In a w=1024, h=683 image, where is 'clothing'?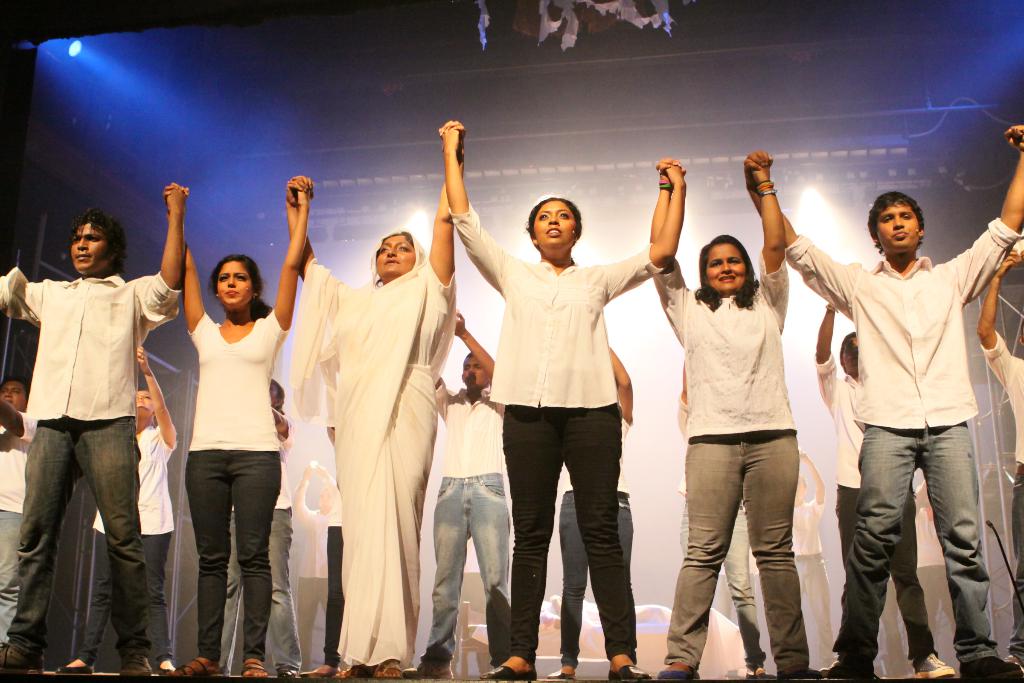
BBox(419, 379, 513, 670).
